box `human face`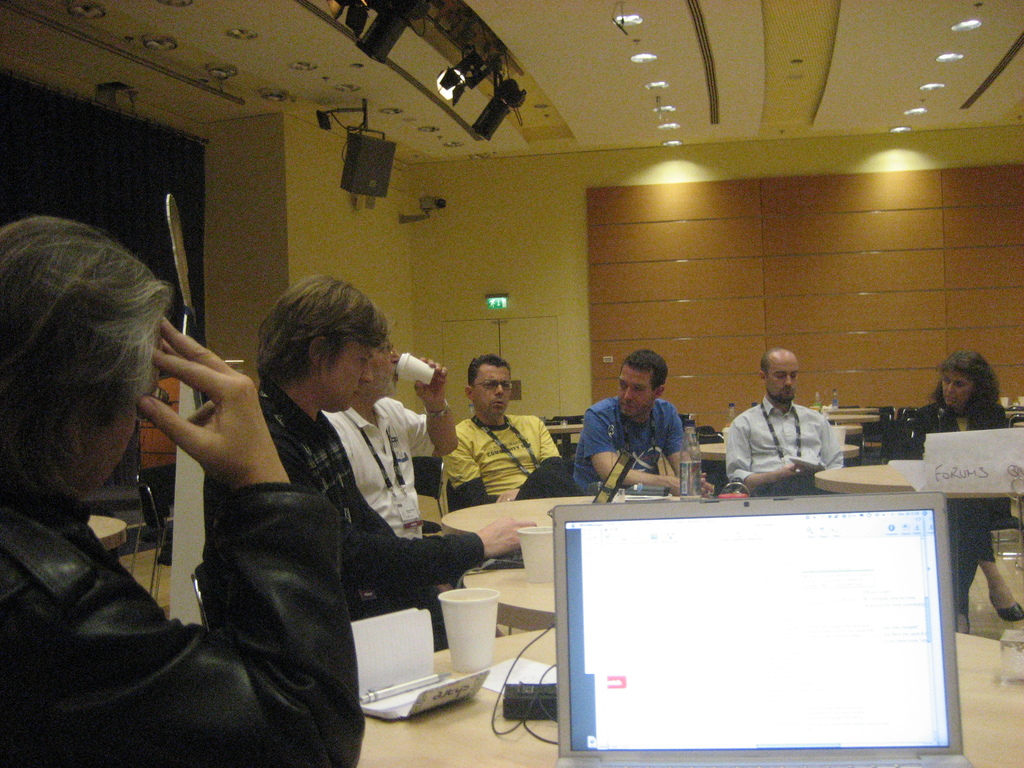
[left=324, top=333, right=372, bottom=417]
